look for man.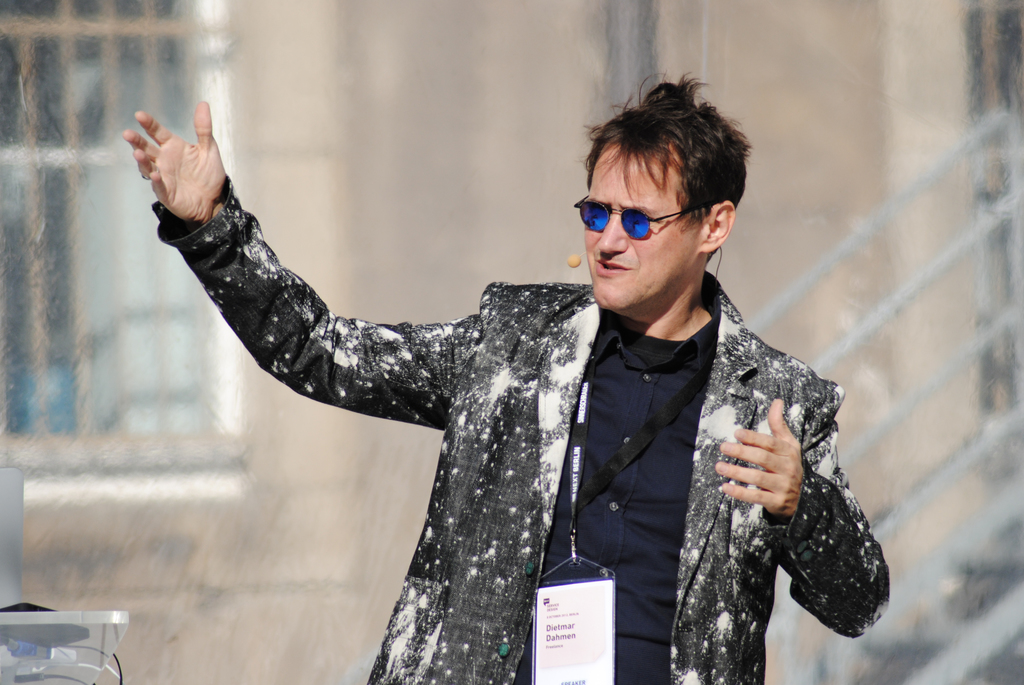
Found: (161,74,884,660).
